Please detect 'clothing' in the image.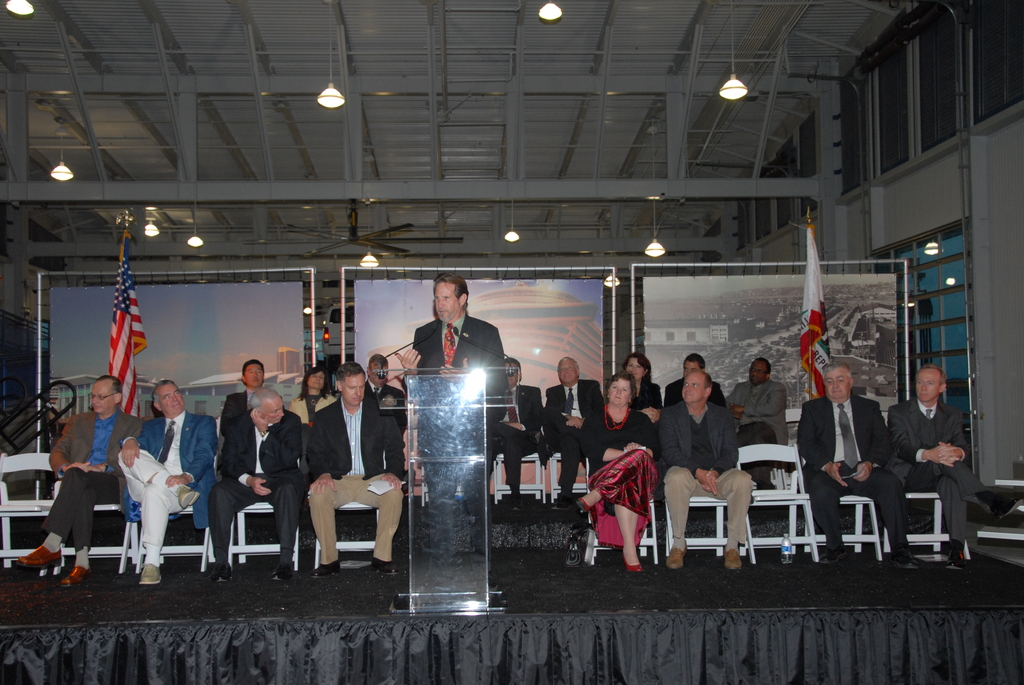
[x1=409, y1=313, x2=513, y2=558].
